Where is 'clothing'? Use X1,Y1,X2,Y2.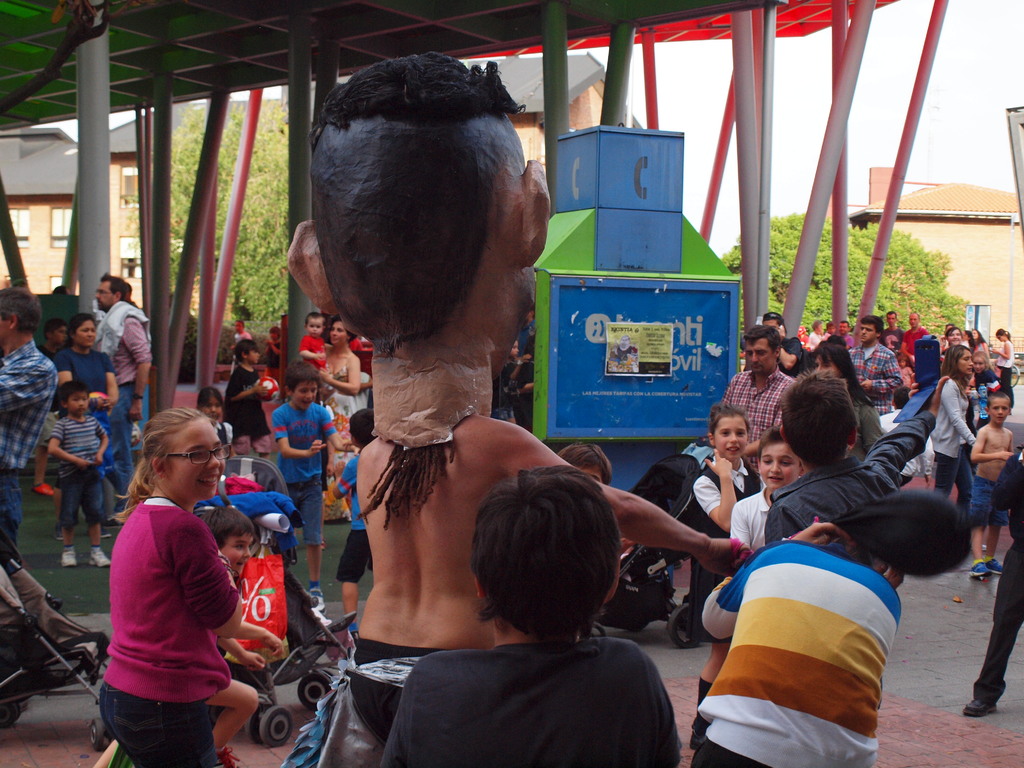
273,637,452,767.
